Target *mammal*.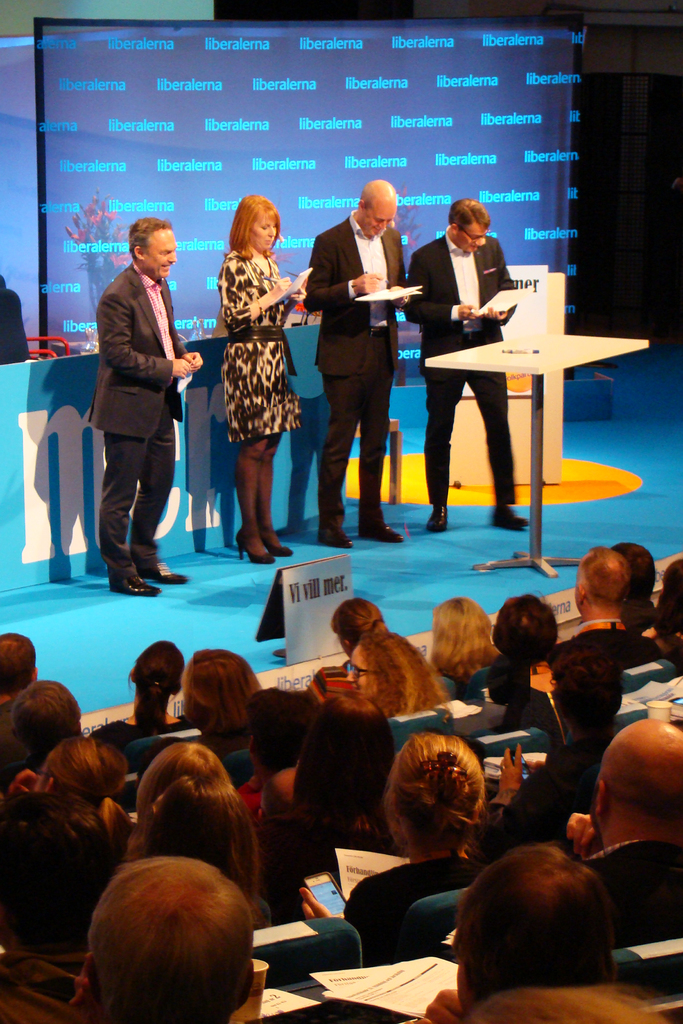
Target region: <box>406,190,530,536</box>.
